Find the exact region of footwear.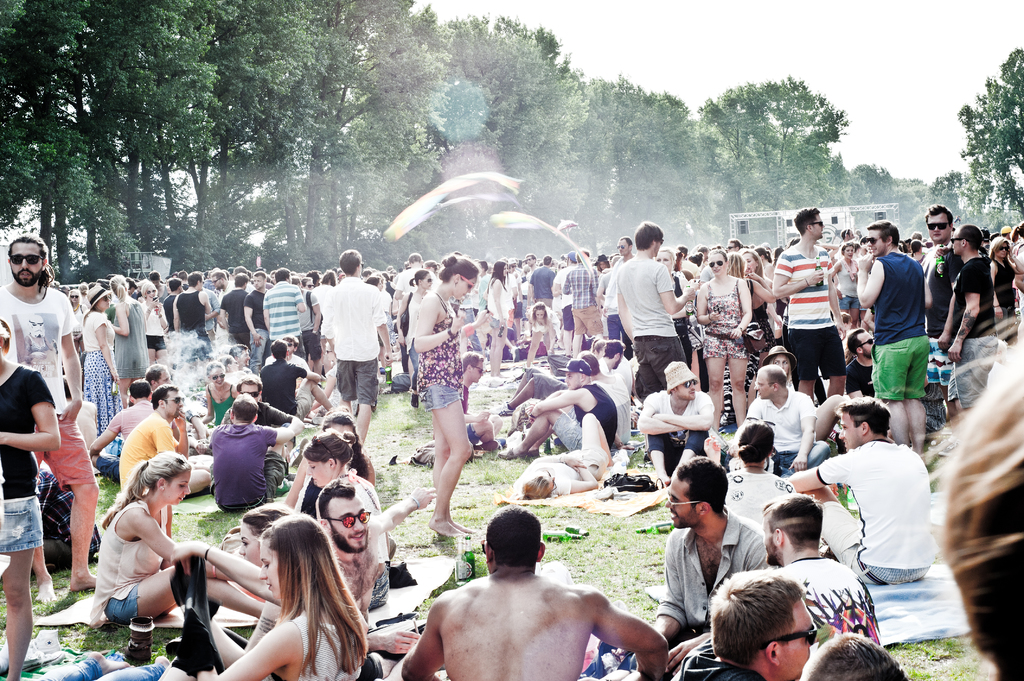
Exact region: l=488, t=403, r=515, b=416.
